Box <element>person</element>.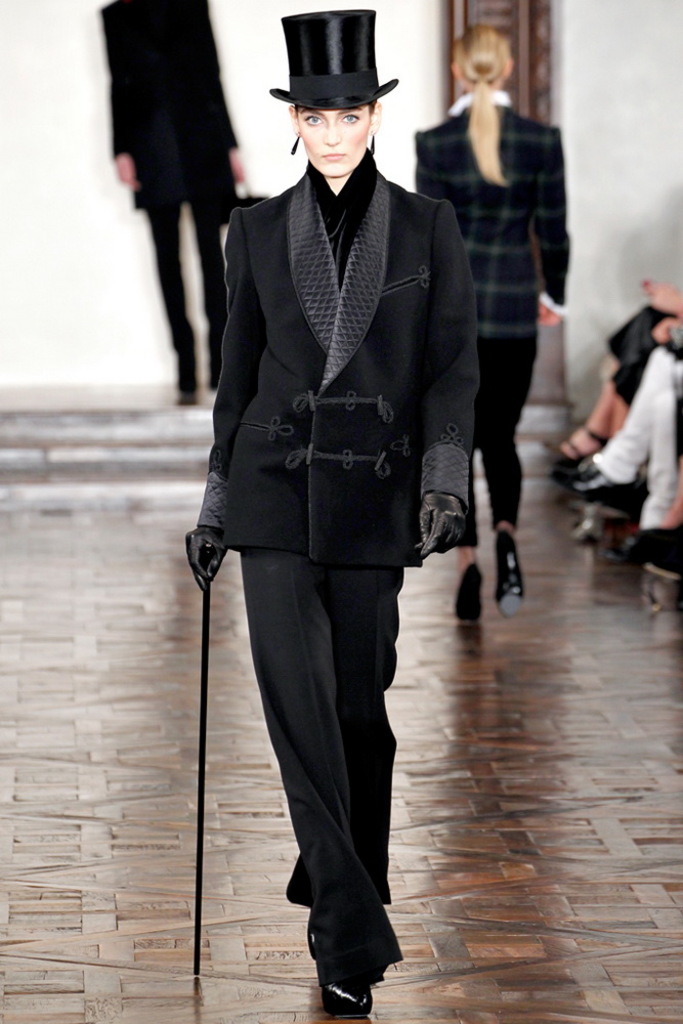
158/0/501/1023.
